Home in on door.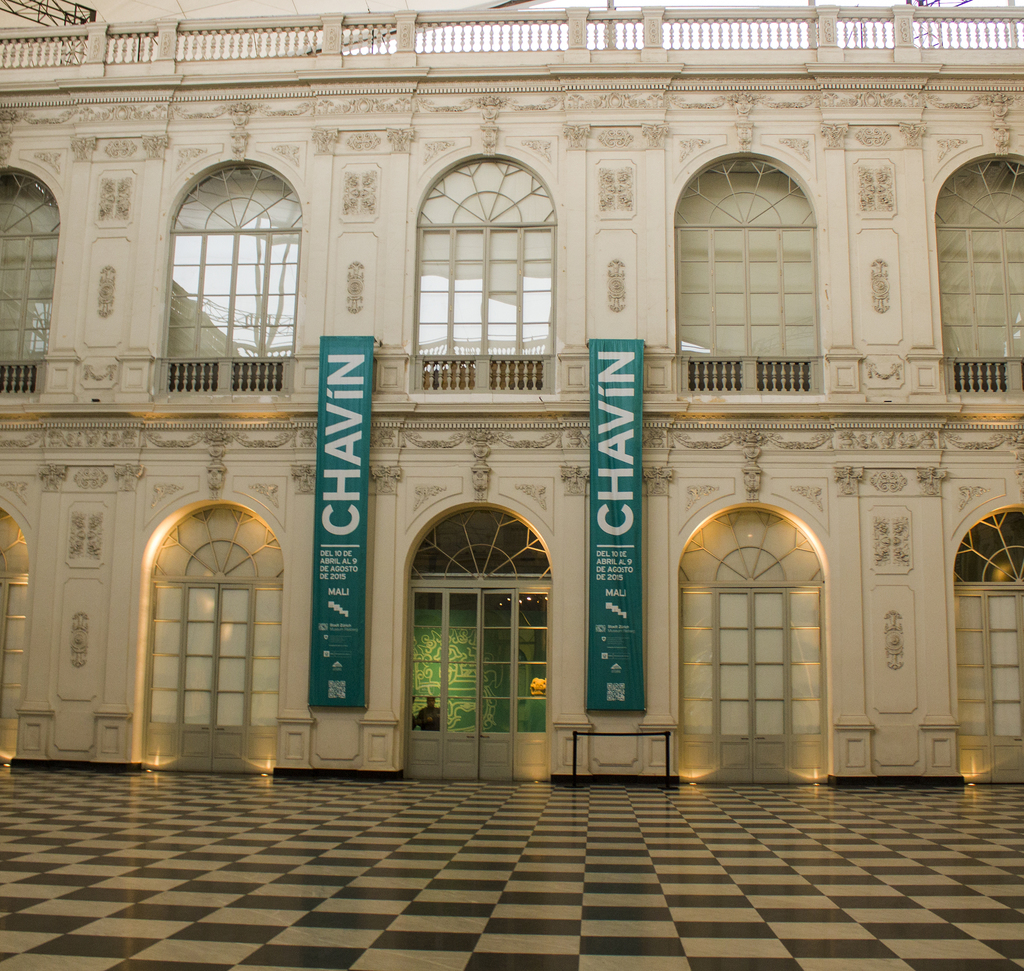
Homed in at left=177, top=581, right=252, bottom=774.
